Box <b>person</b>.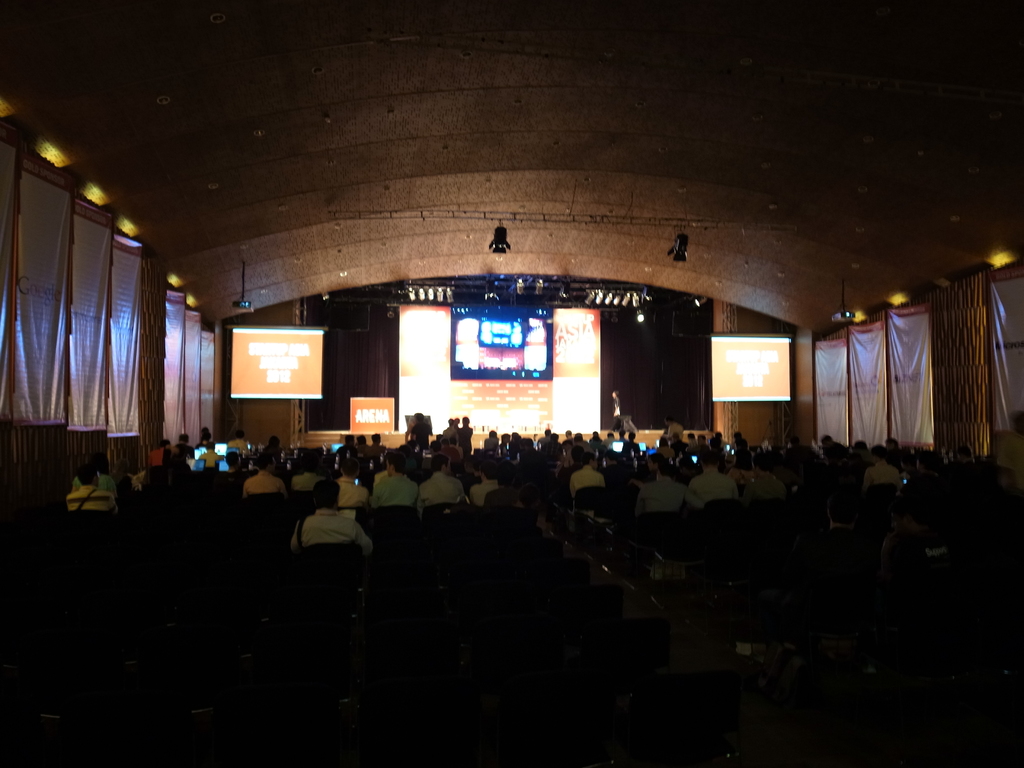
<box>262,435,283,451</box>.
